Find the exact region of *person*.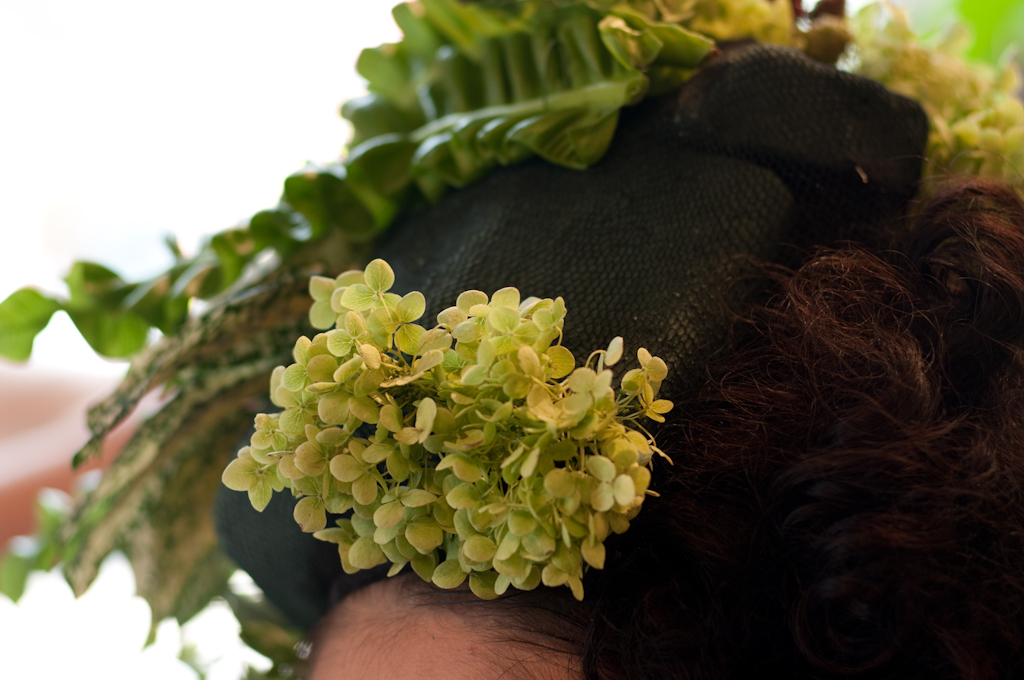
Exact region: [0,0,1023,679].
